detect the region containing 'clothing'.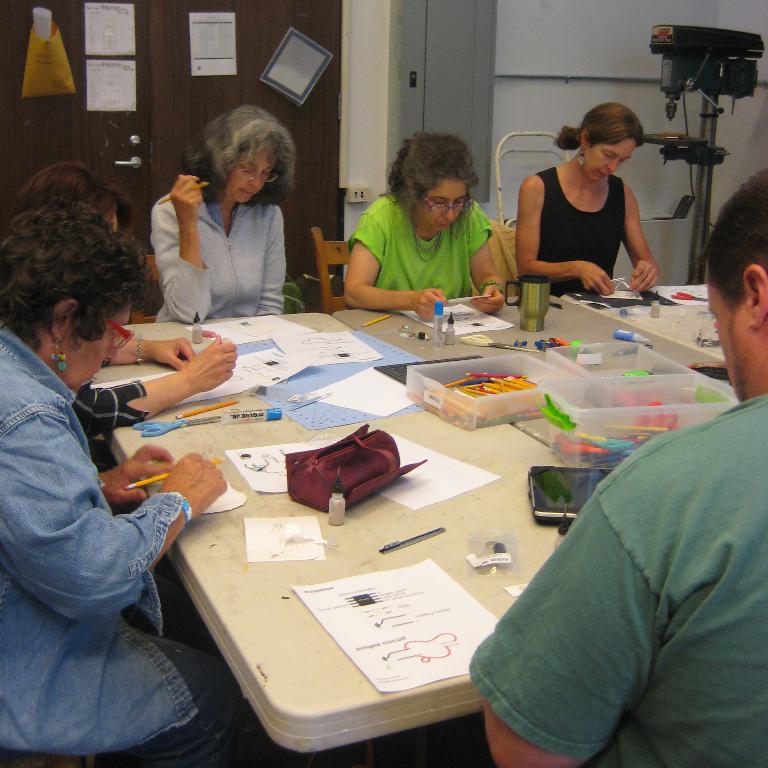
[x1=0, y1=324, x2=231, y2=767].
